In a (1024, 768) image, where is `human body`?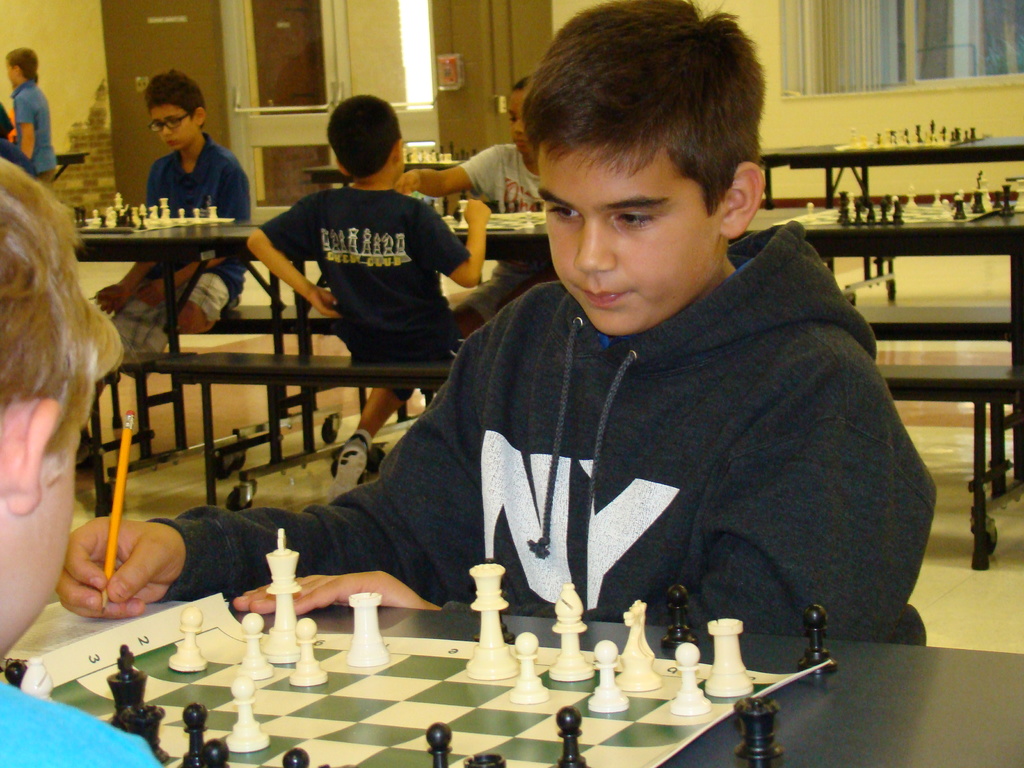
Rect(6, 43, 56, 184).
